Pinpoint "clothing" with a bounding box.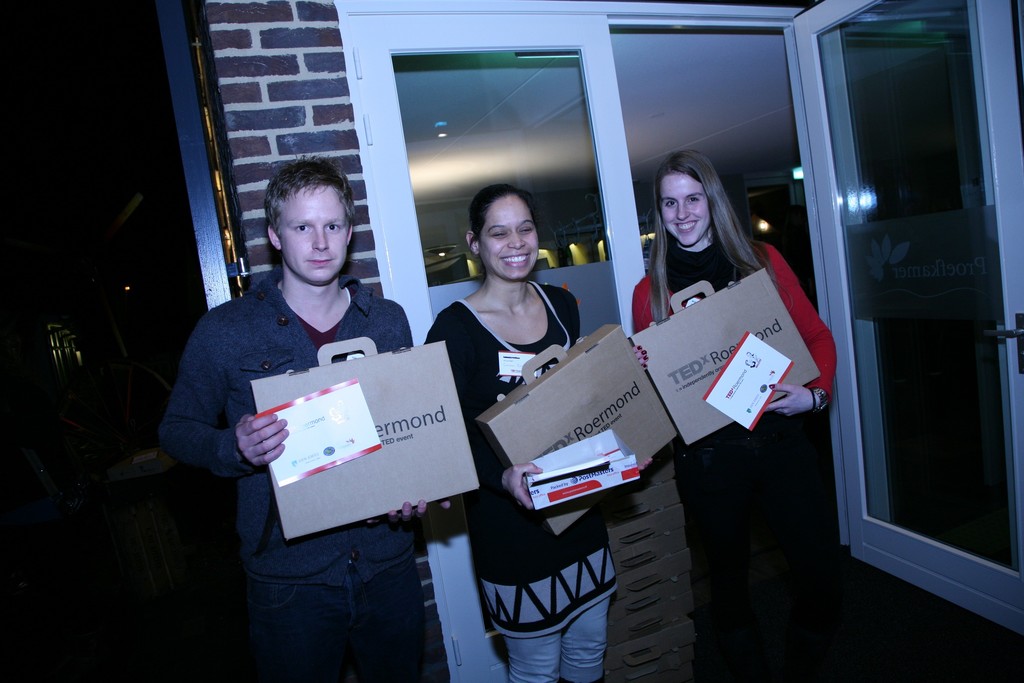
<bbox>418, 271, 625, 682</bbox>.
